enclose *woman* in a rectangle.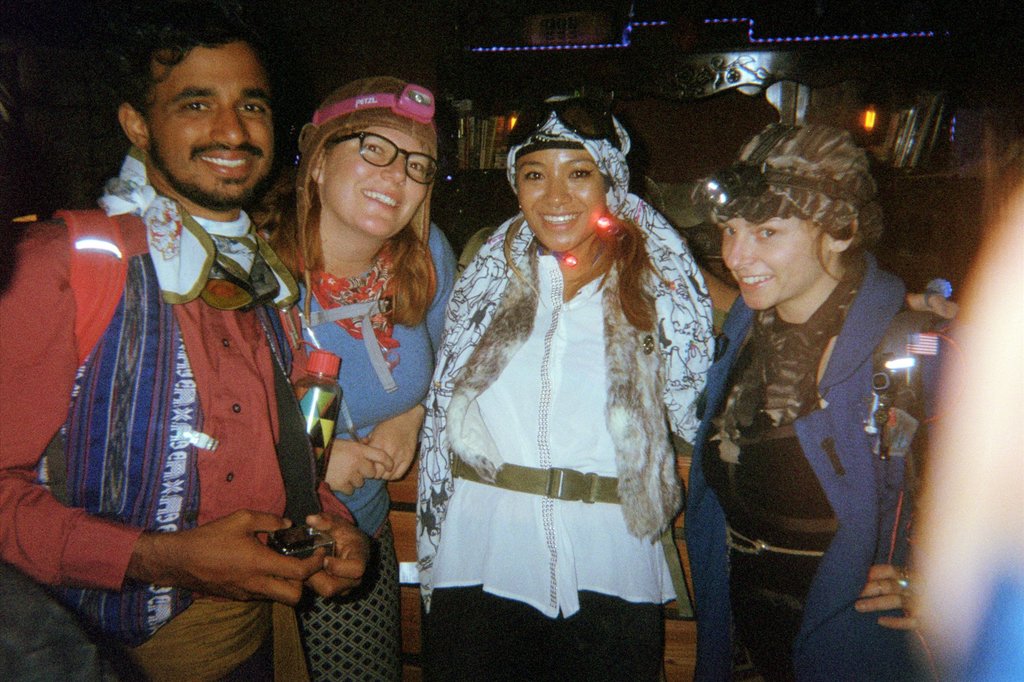
crop(249, 79, 471, 681).
